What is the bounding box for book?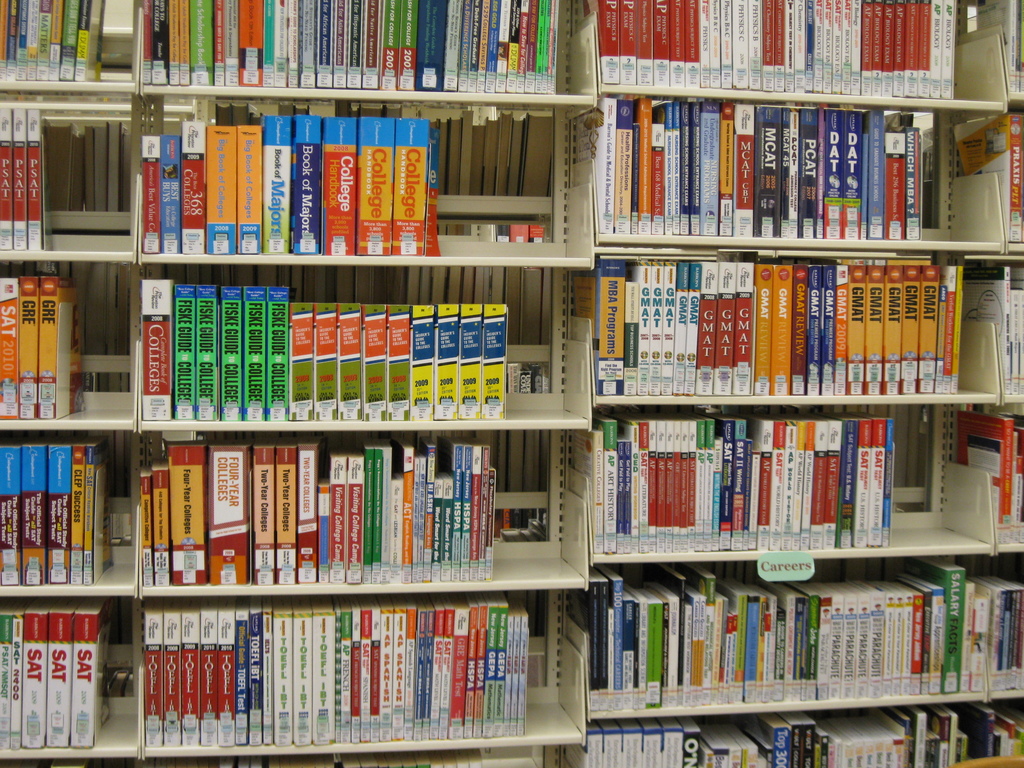
(x1=954, y1=115, x2=1023, y2=245).
